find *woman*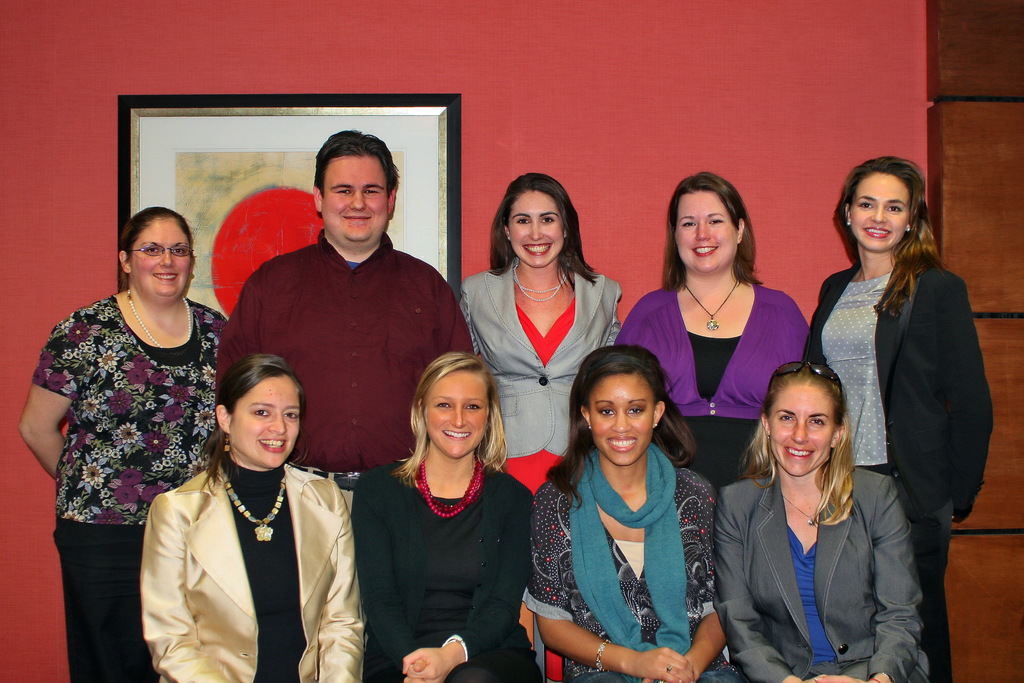
box(616, 174, 809, 497)
